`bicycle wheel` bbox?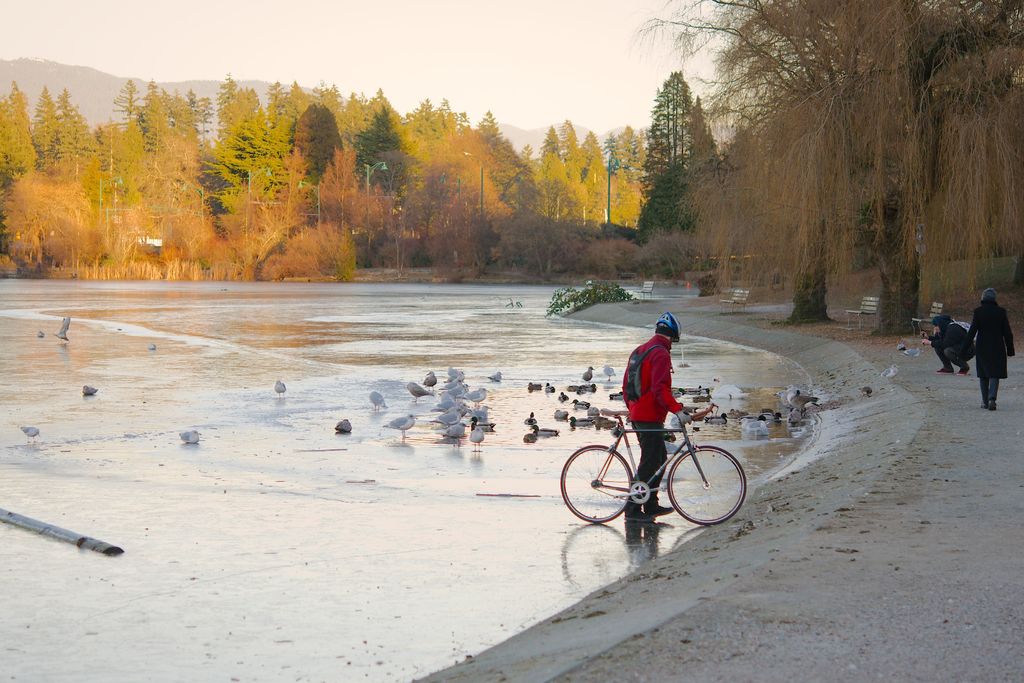
l=557, t=444, r=636, b=527
